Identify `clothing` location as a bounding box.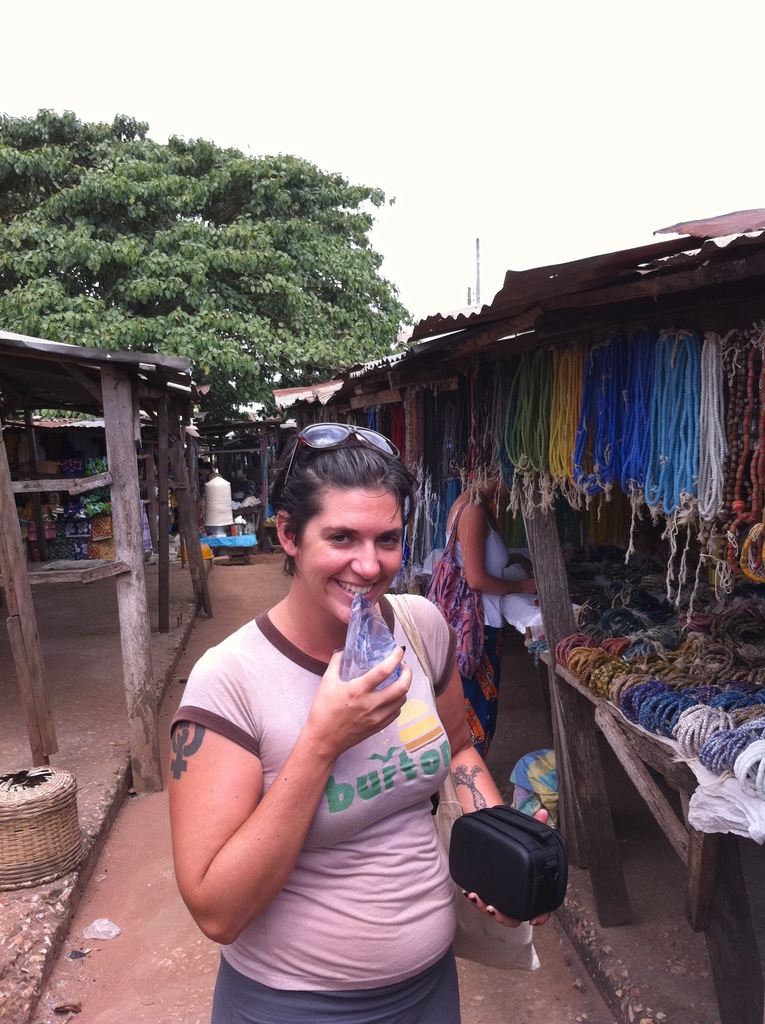
x1=448, y1=508, x2=506, y2=749.
